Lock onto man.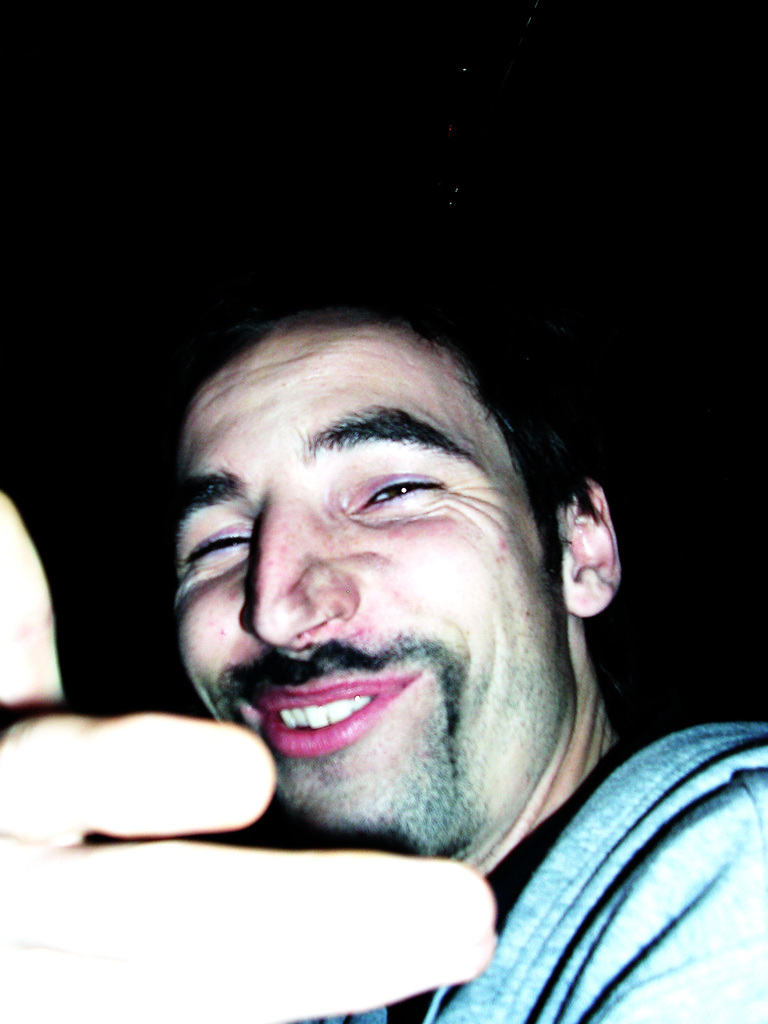
Locked: <bbox>56, 223, 736, 984</bbox>.
